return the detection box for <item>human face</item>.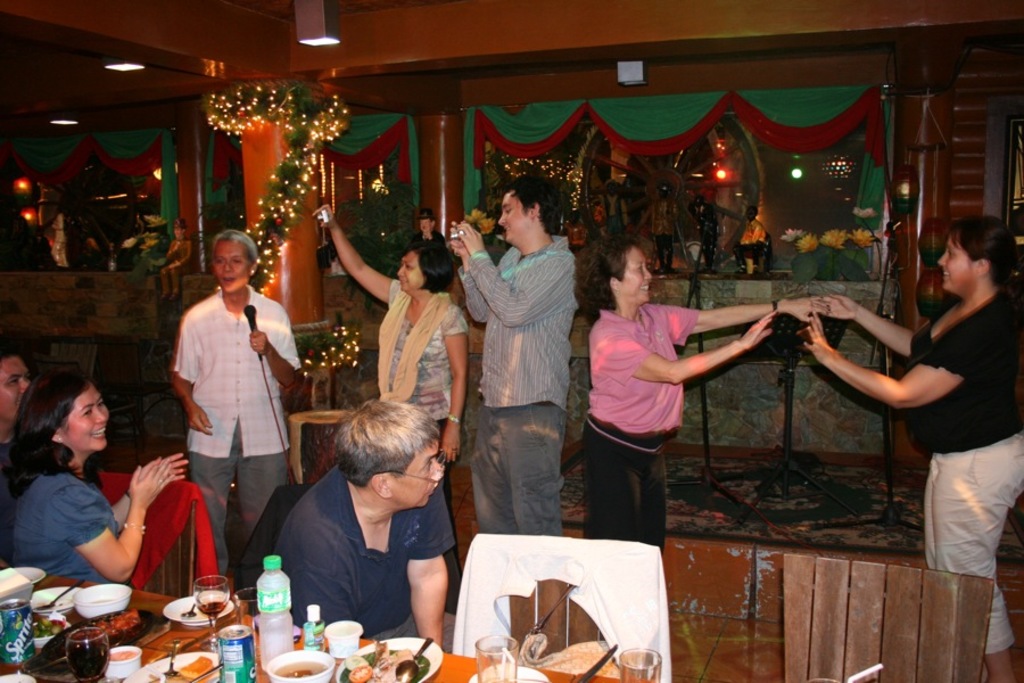
left=394, top=443, right=446, bottom=510.
